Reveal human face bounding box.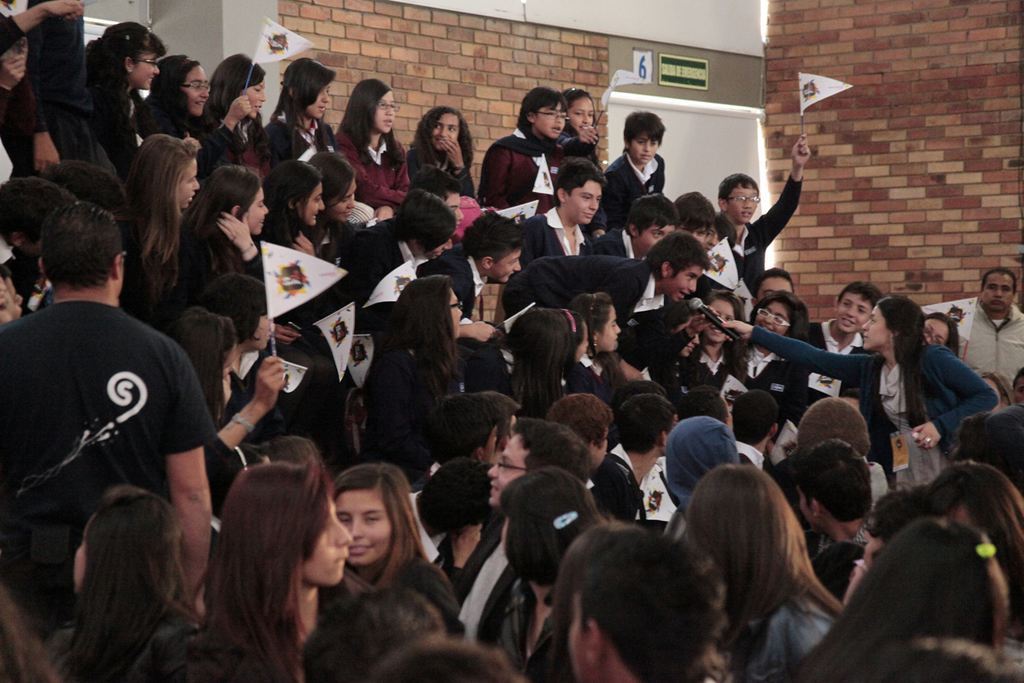
Revealed: x1=758 y1=274 x2=794 y2=293.
